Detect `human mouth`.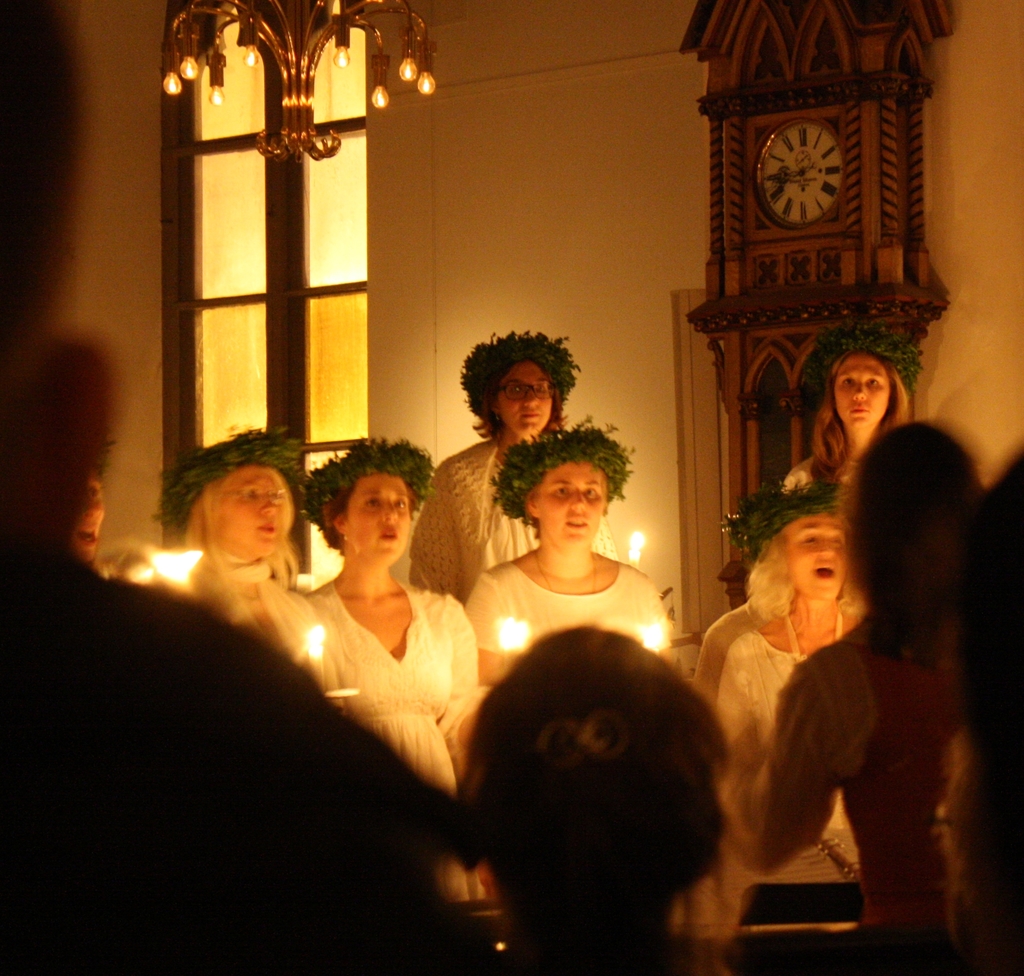
Detected at [x1=811, y1=561, x2=836, y2=575].
